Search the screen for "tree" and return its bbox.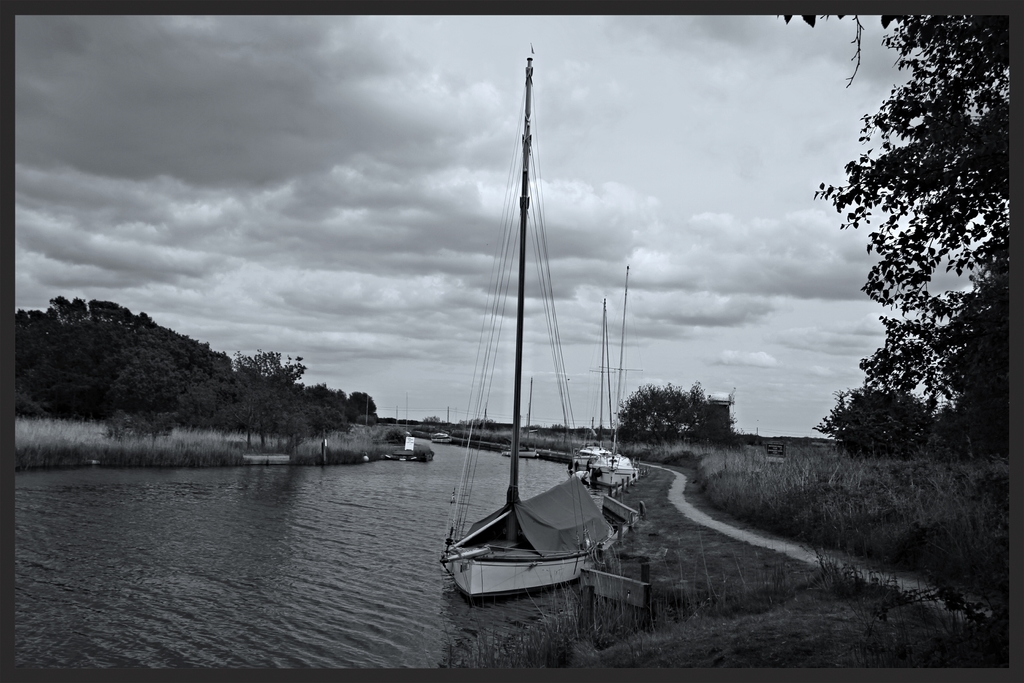
Found: 310,383,380,432.
